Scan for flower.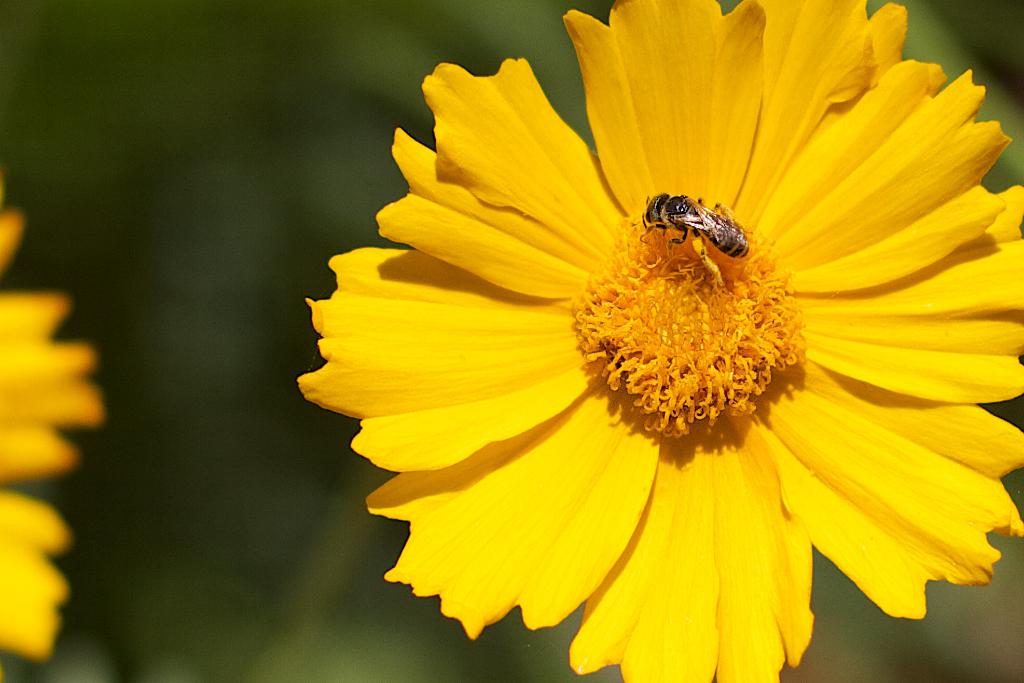
Scan result: BBox(266, 0, 1023, 665).
